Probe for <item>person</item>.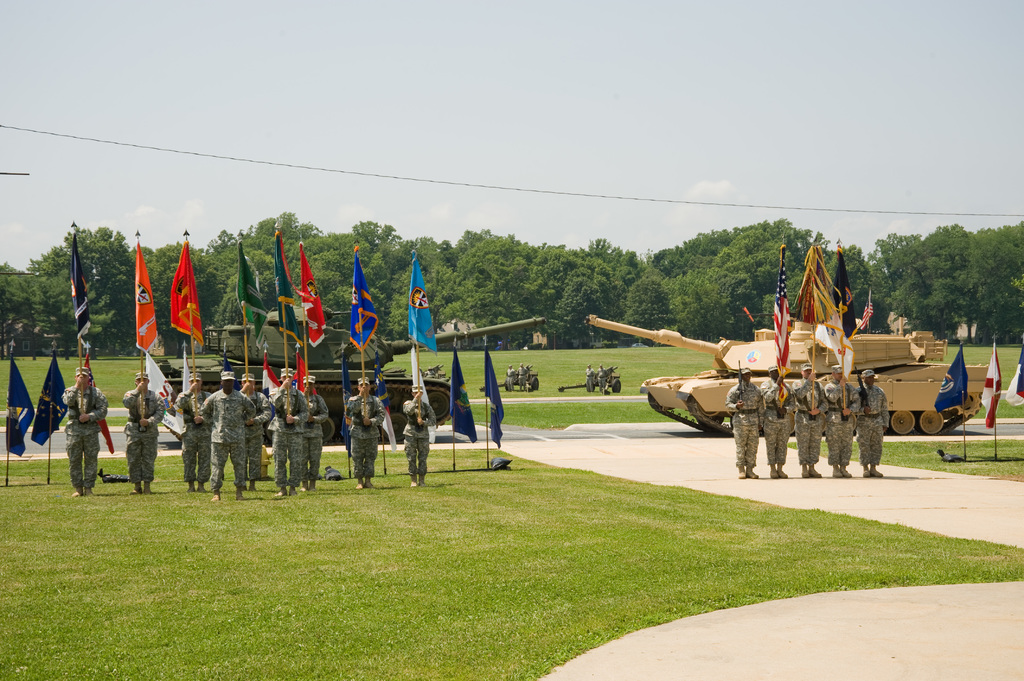
Probe result: BBox(822, 360, 859, 474).
